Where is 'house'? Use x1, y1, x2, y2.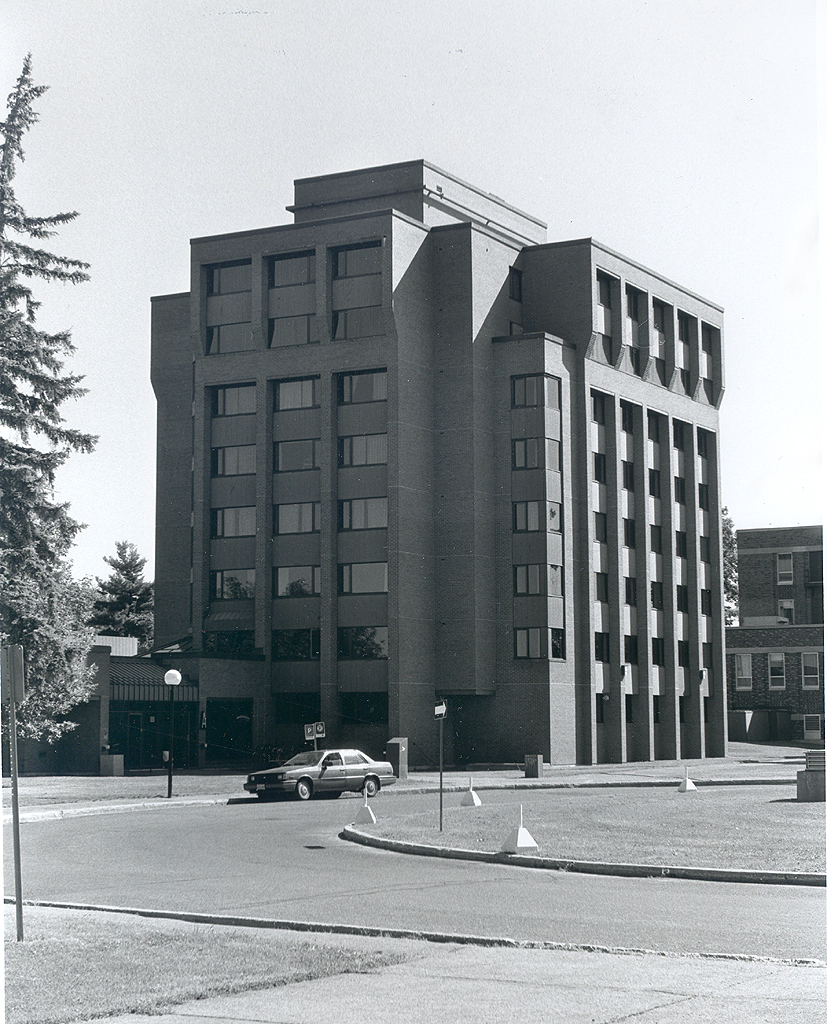
10, 633, 147, 773.
